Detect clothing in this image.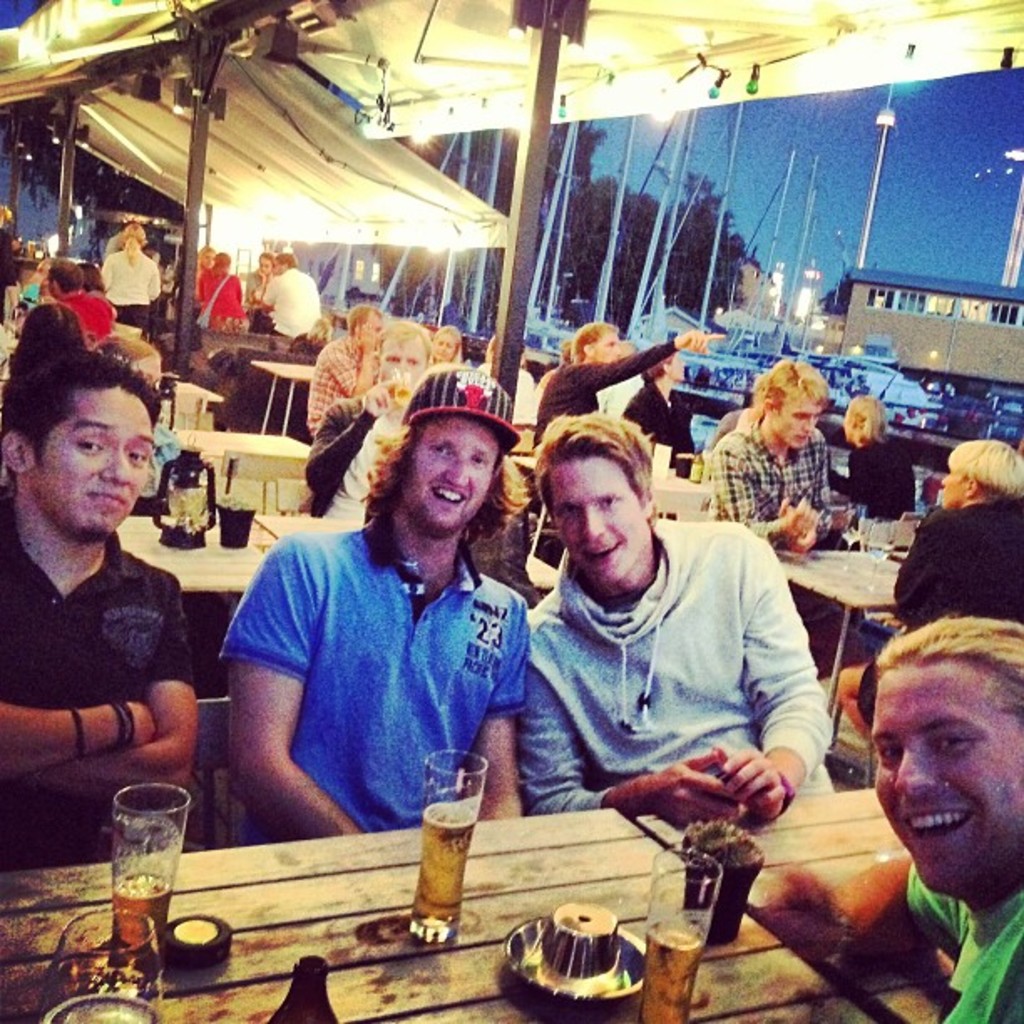
Detection: bbox=[904, 497, 1019, 634].
